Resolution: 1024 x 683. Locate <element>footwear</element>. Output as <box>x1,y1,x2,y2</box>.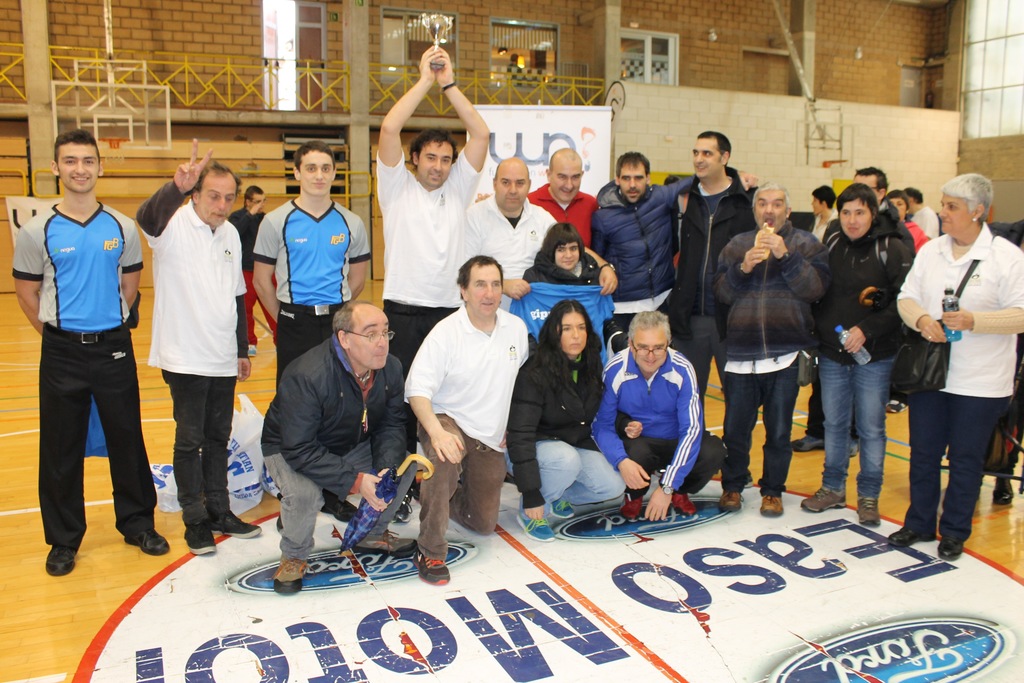
<box>273,557,306,588</box>.
